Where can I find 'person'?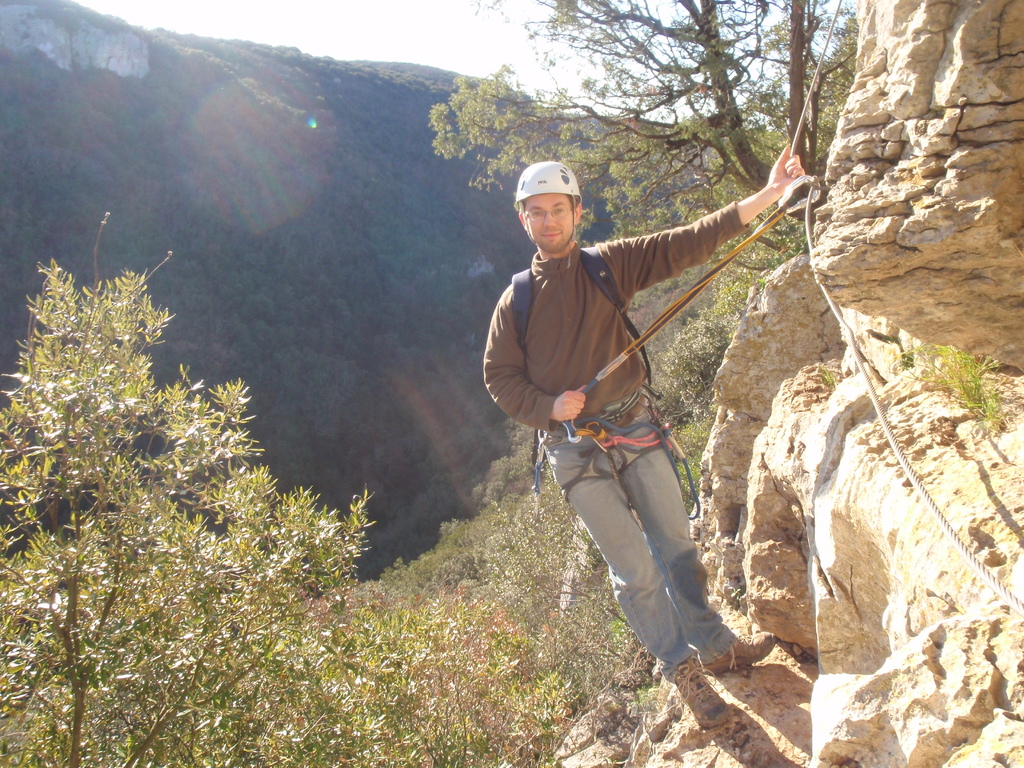
You can find it at bbox(485, 141, 816, 733).
